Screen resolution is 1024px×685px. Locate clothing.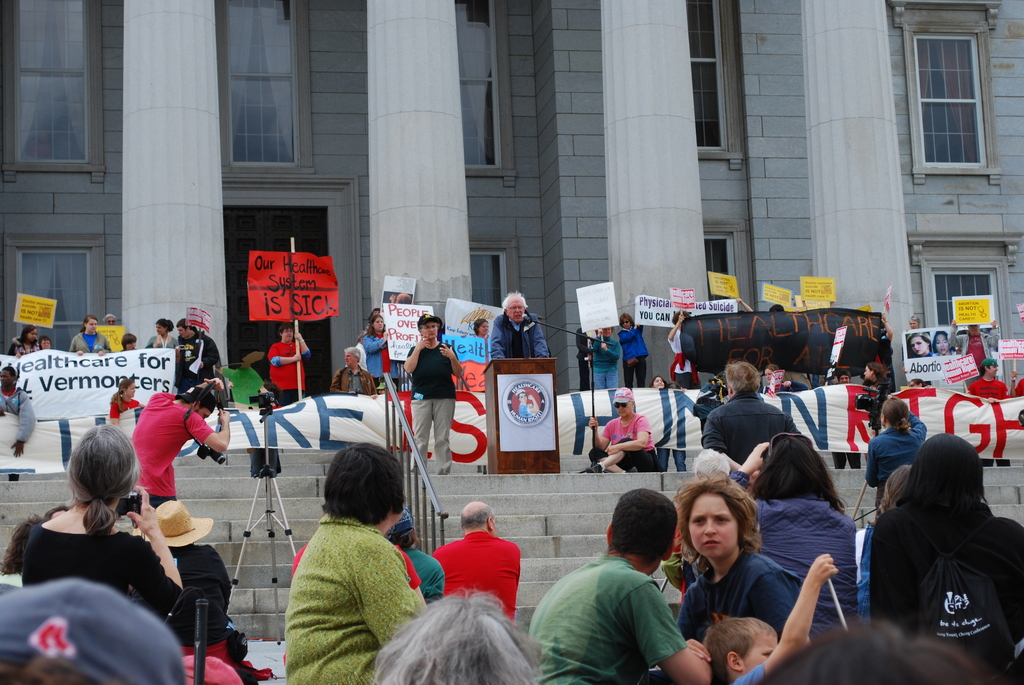
[left=131, top=535, right=254, bottom=684].
